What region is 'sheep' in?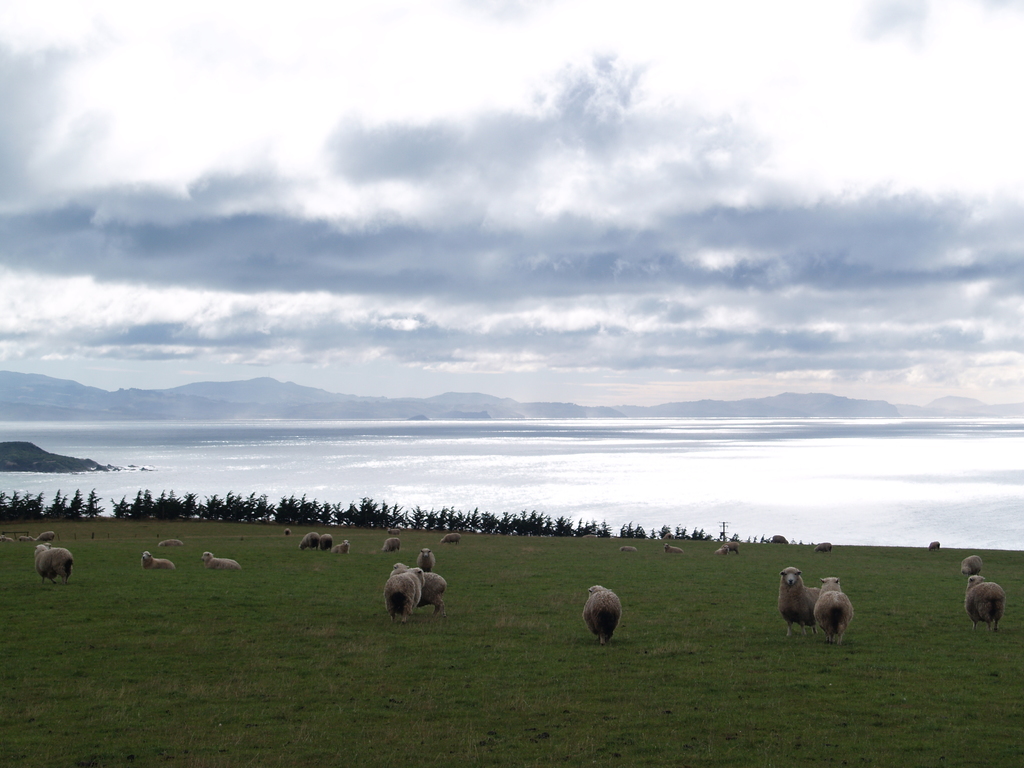
rect(392, 562, 449, 616).
